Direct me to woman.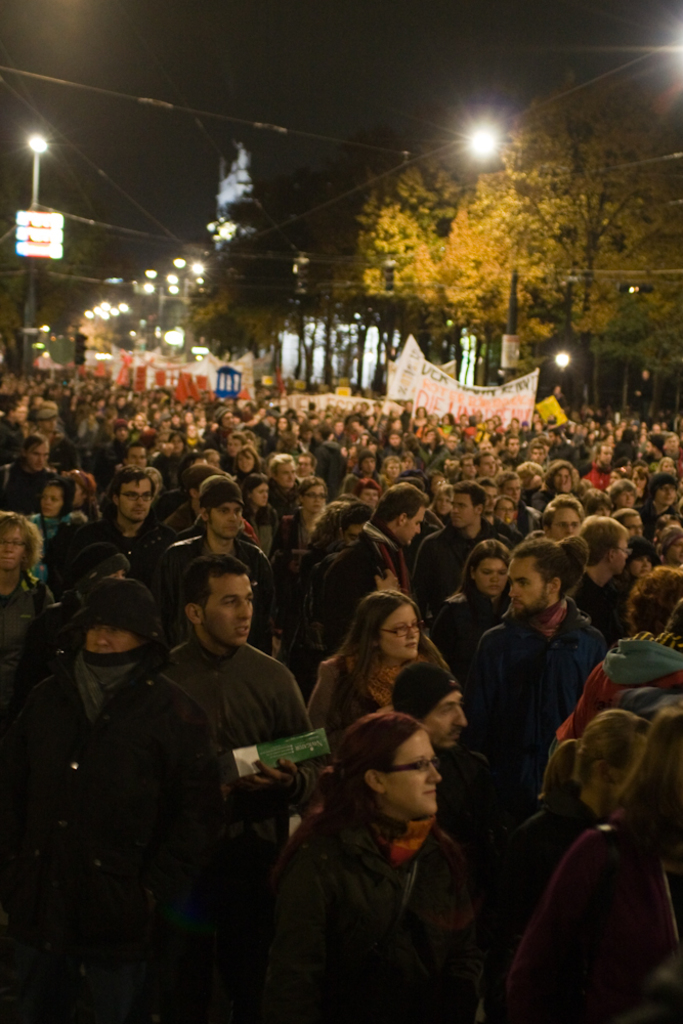
Direction: detection(230, 444, 262, 484).
